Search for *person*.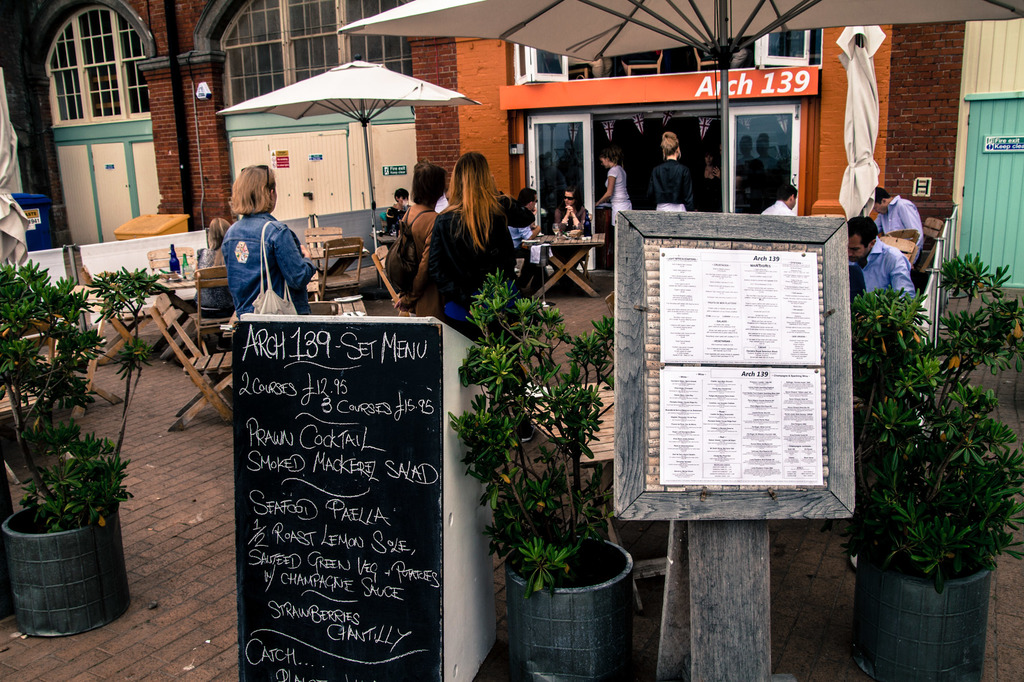
Found at {"x1": 843, "y1": 219, "x2": 920, "y2": 303}.
